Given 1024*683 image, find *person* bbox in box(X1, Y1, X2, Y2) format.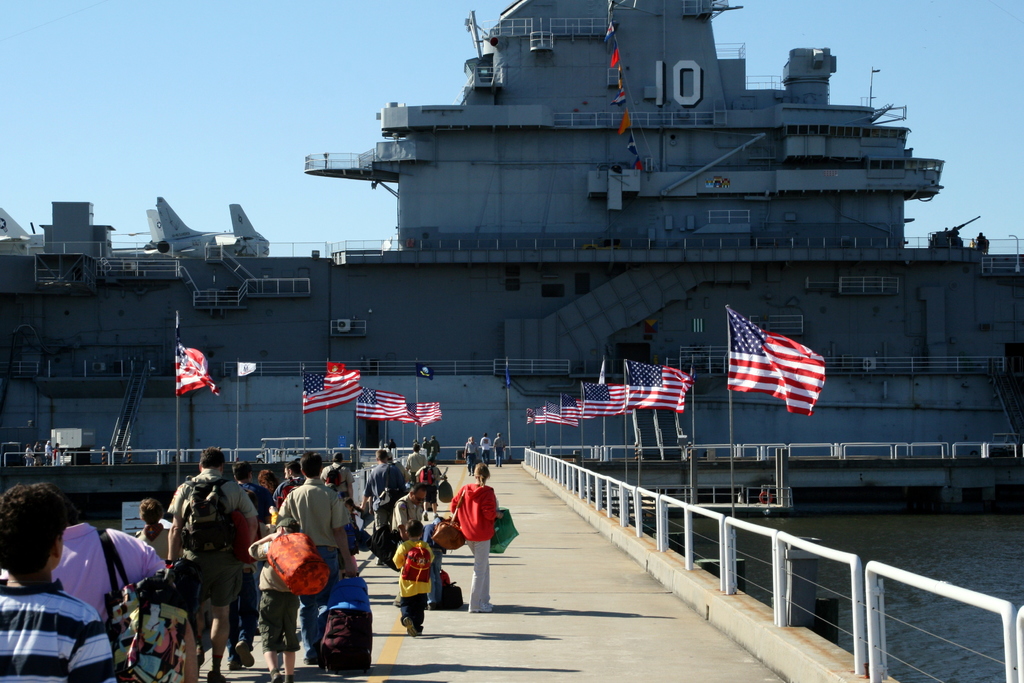
box(417, 458, 442, 523).
